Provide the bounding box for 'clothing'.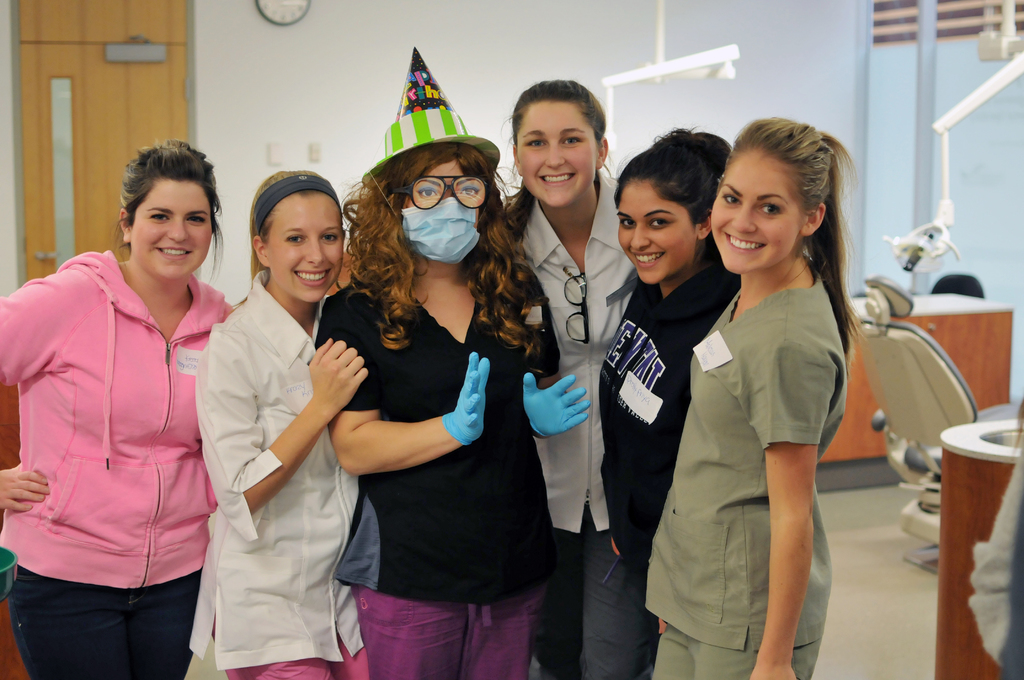
314/251/556/679.
